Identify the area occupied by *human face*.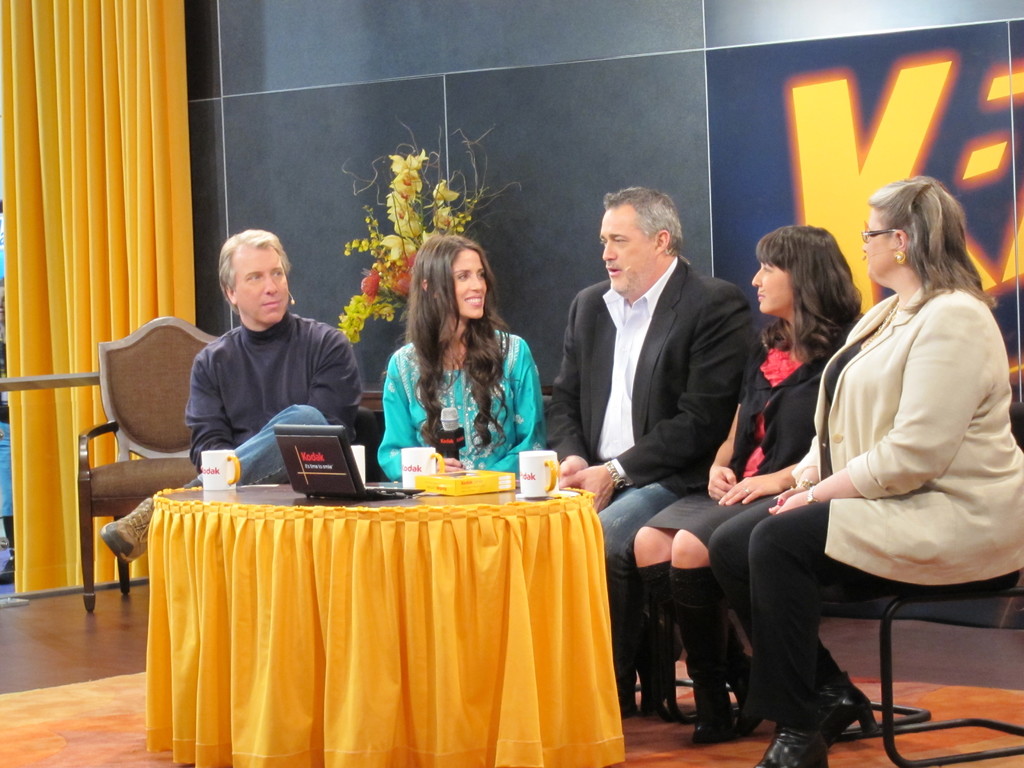
Area: (862, 204, 892, 283).
